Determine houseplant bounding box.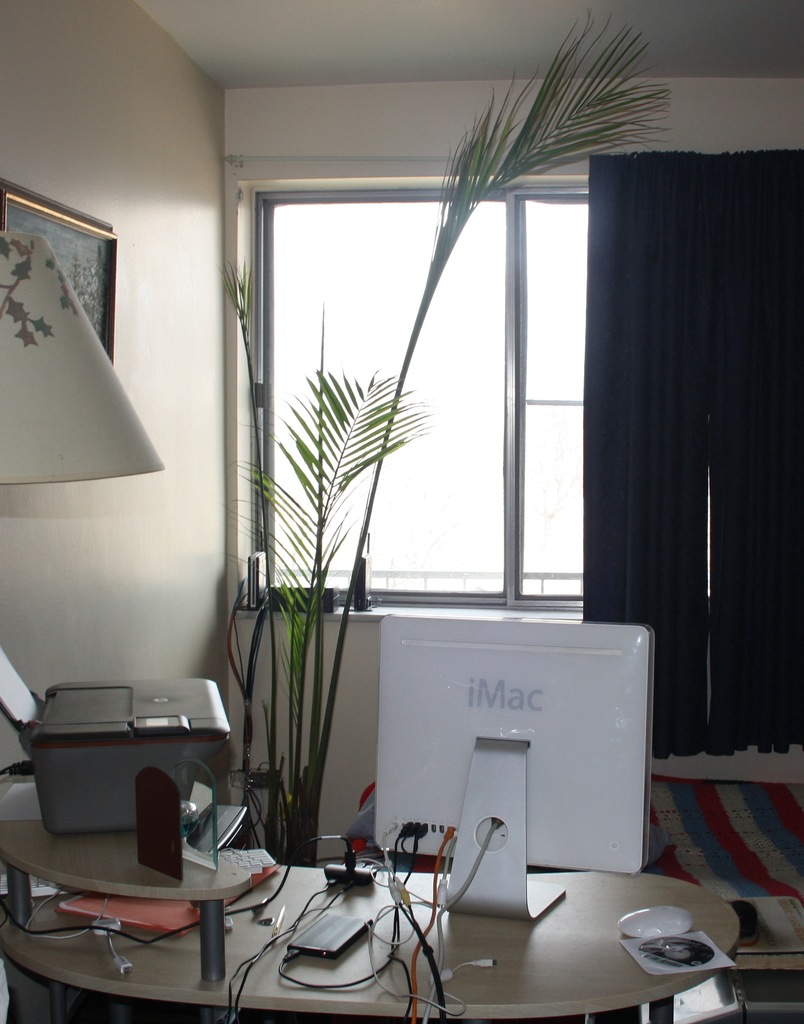
Determined: [x1=229, y1=34, x2=670, y2=863].
